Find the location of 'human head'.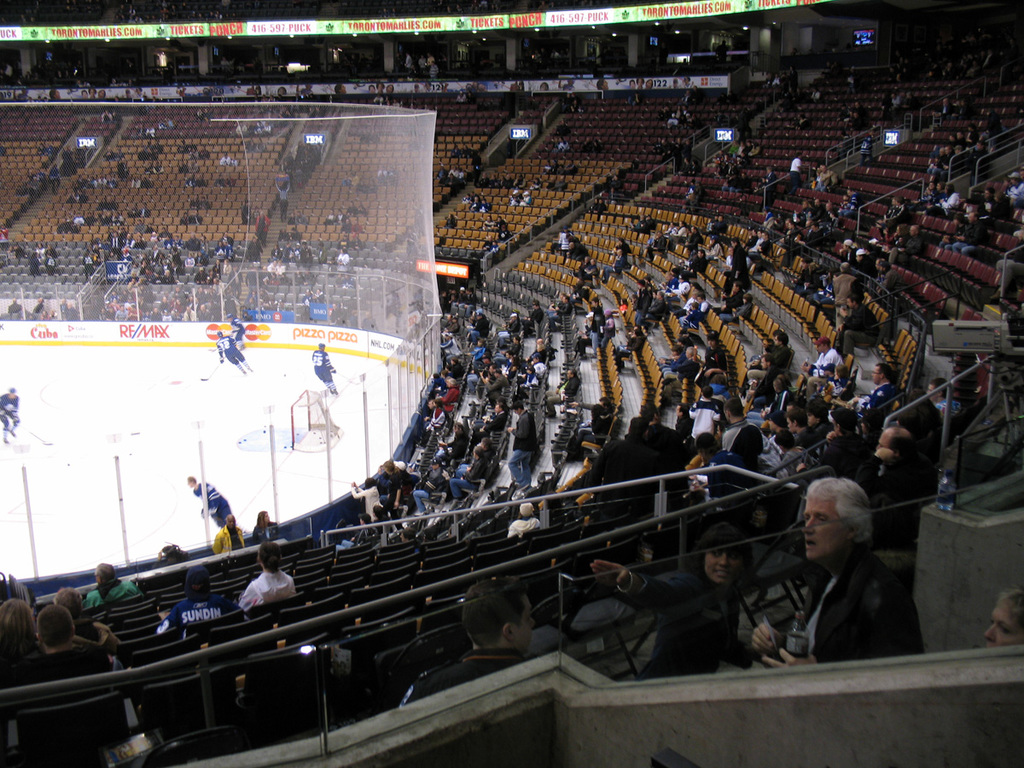
Location: 92, 561, 125, 592.
